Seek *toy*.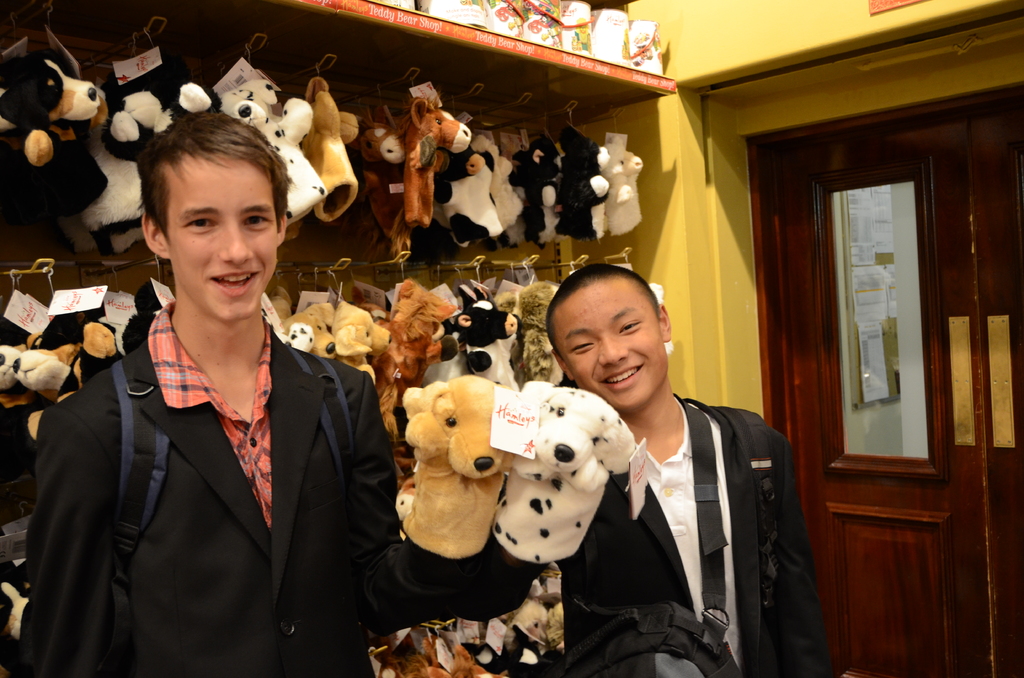
box=[480, 143, 530, 232].
